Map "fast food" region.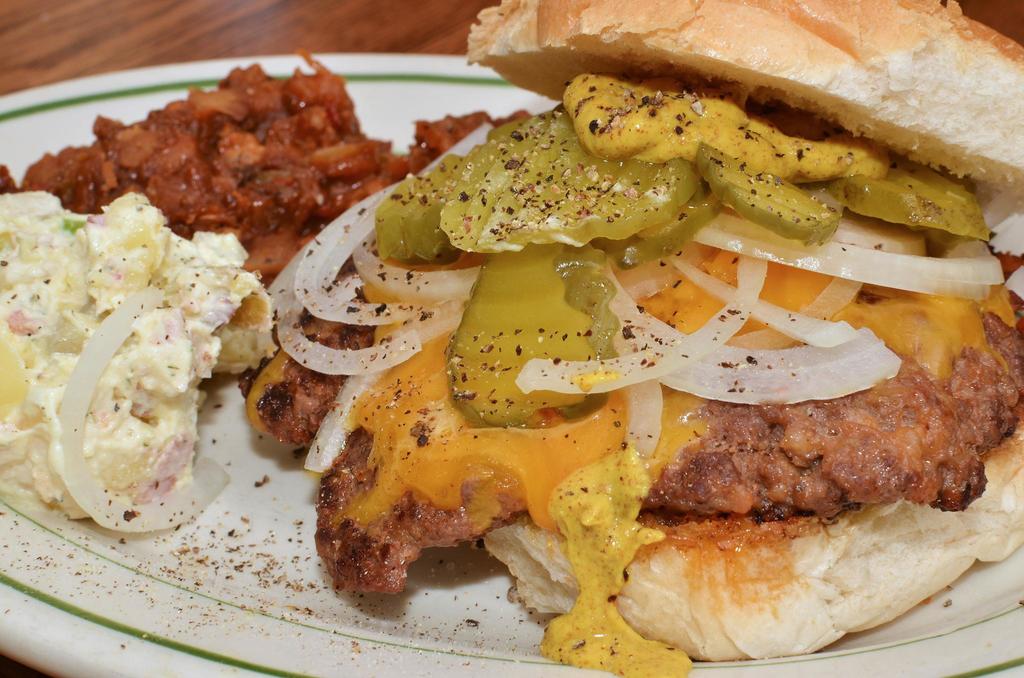
Mapped to (2,47,531,292).
